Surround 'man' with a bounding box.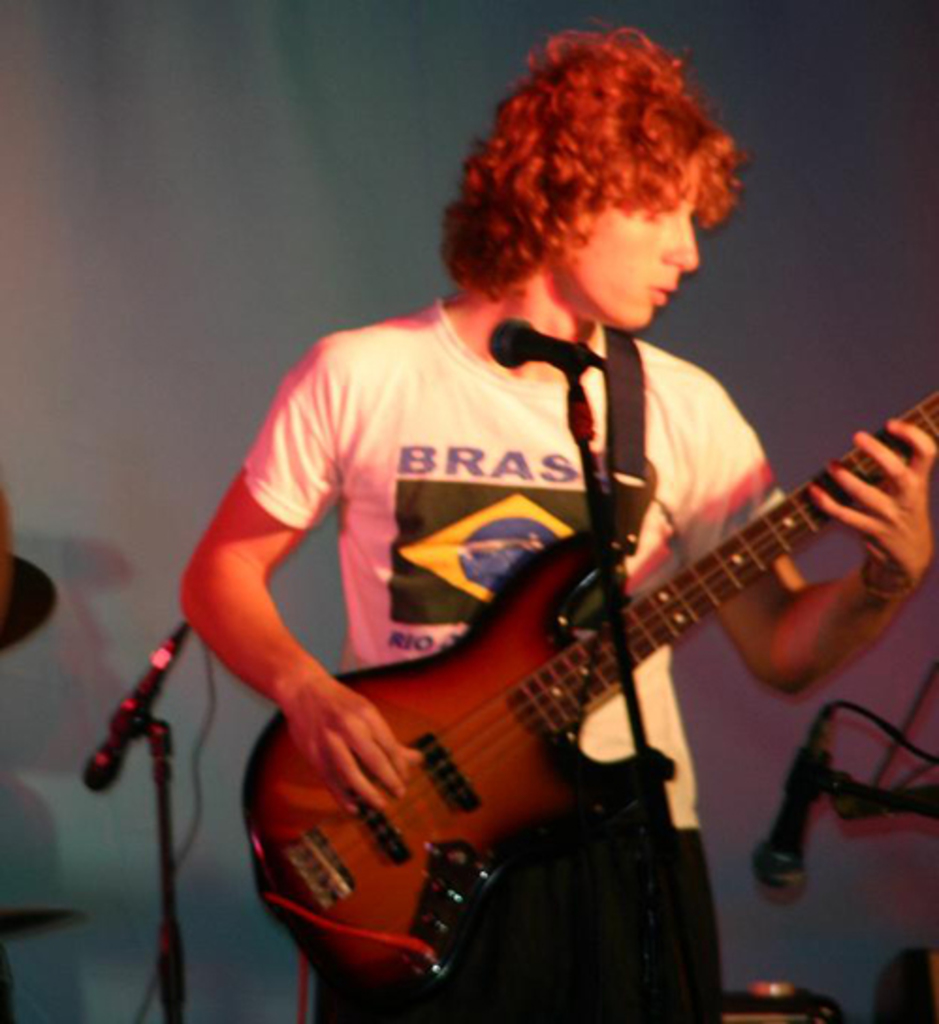
detection(173, 32, 937, 1022).
